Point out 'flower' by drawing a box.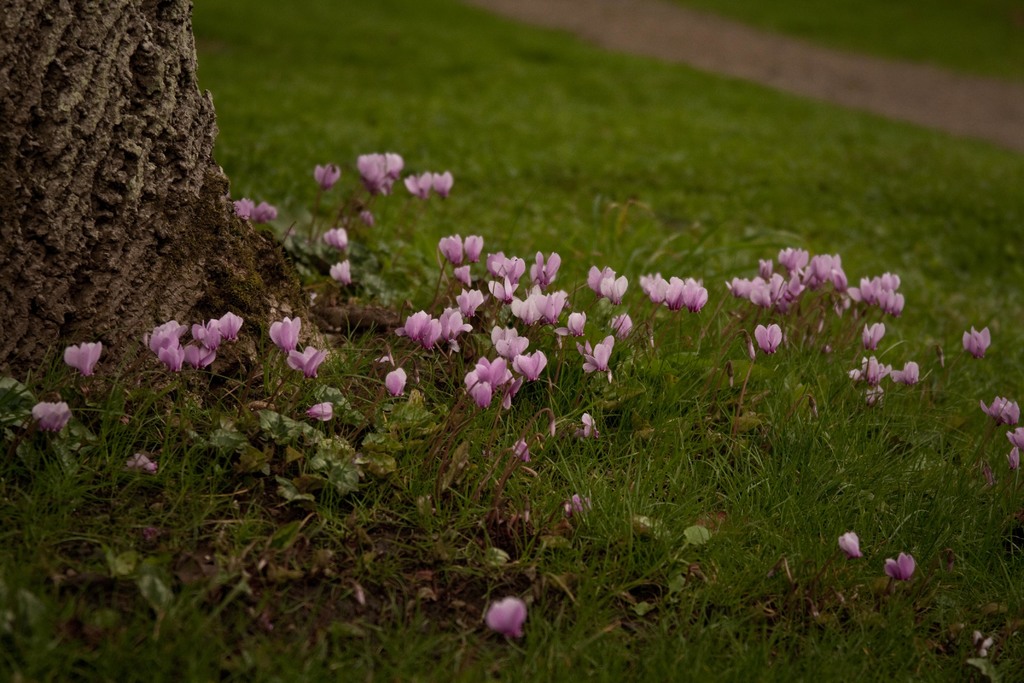
358/154/403/199.
